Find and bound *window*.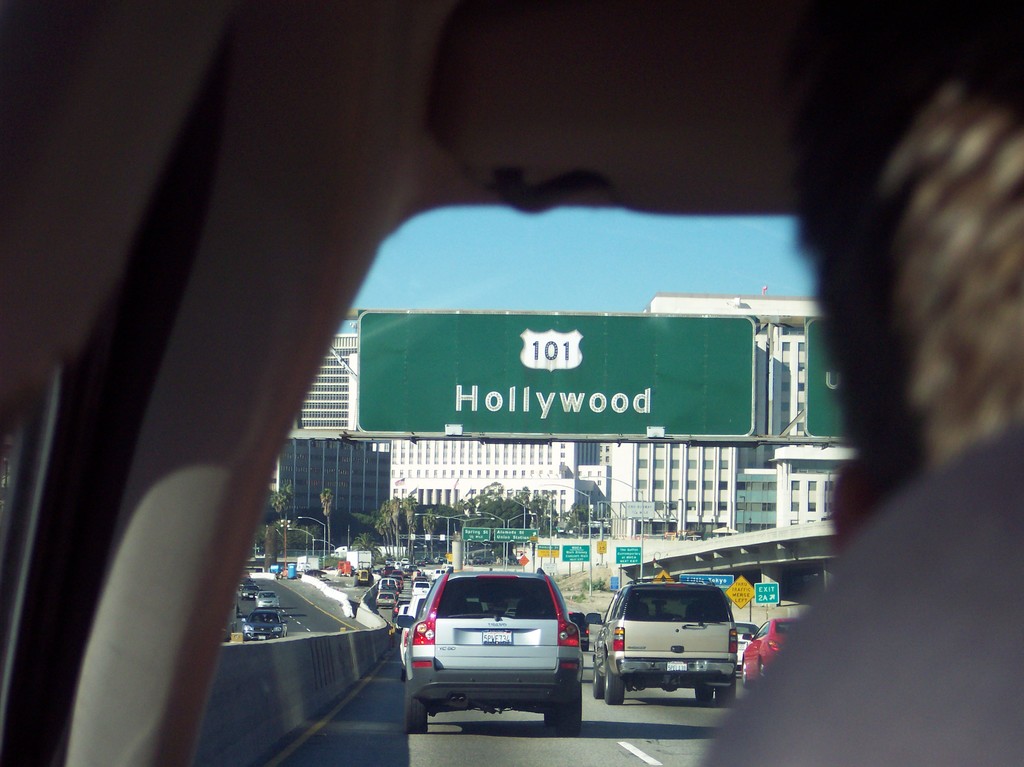
Bound: locate(719, 481, 728, 490).
